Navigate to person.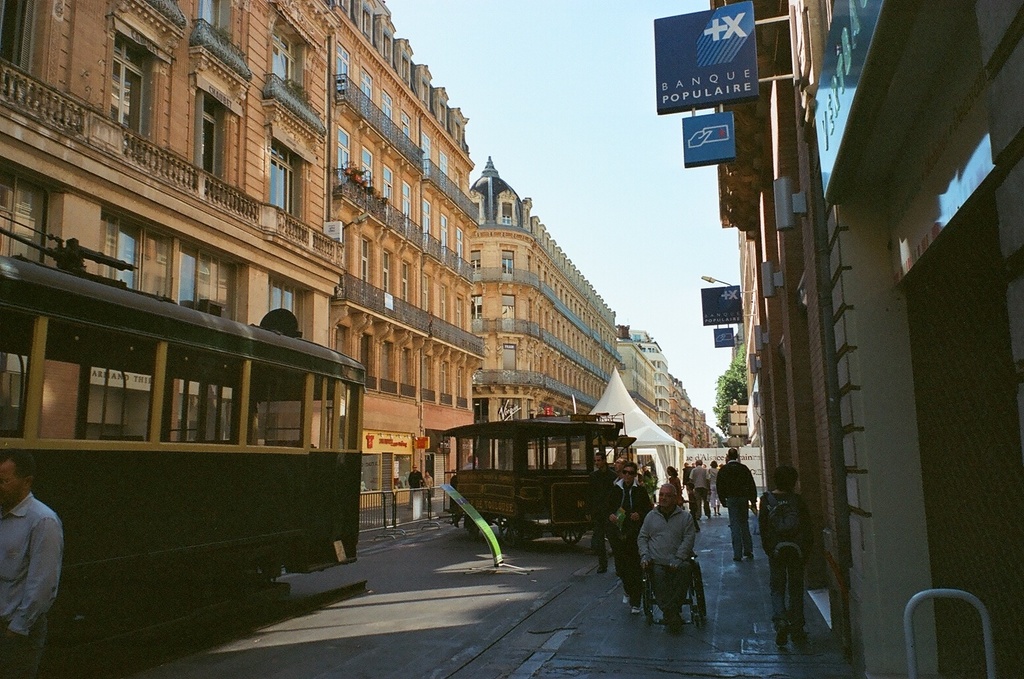
Navigation target: <bbox>644, 479, 711, 651</bbox>.
